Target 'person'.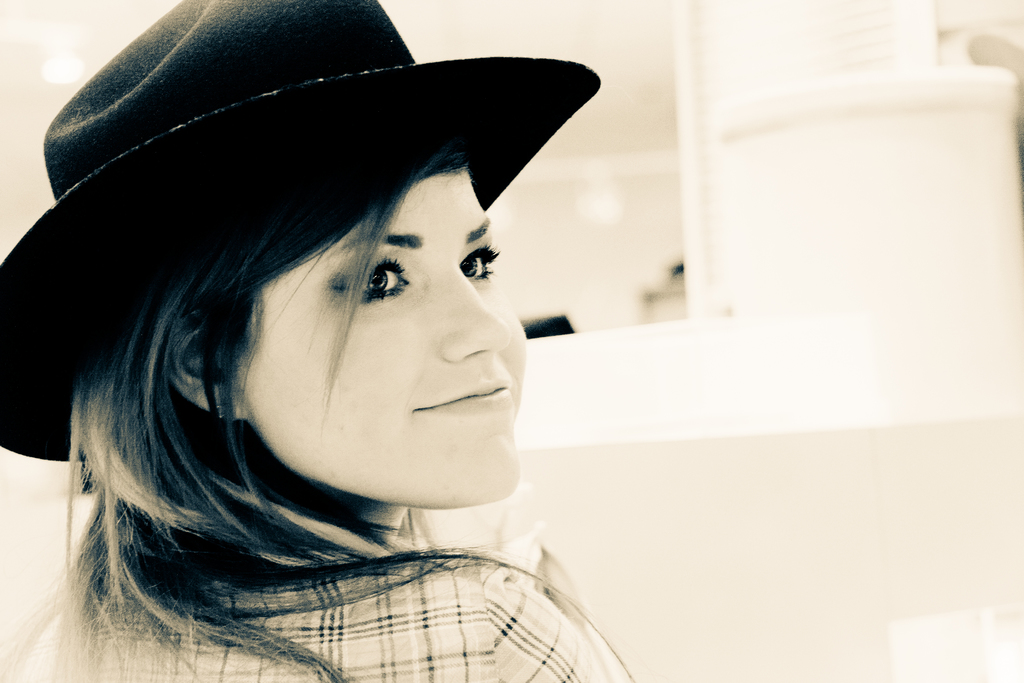
Target region: x1=0 y1=0 x2=636 y2=682.
